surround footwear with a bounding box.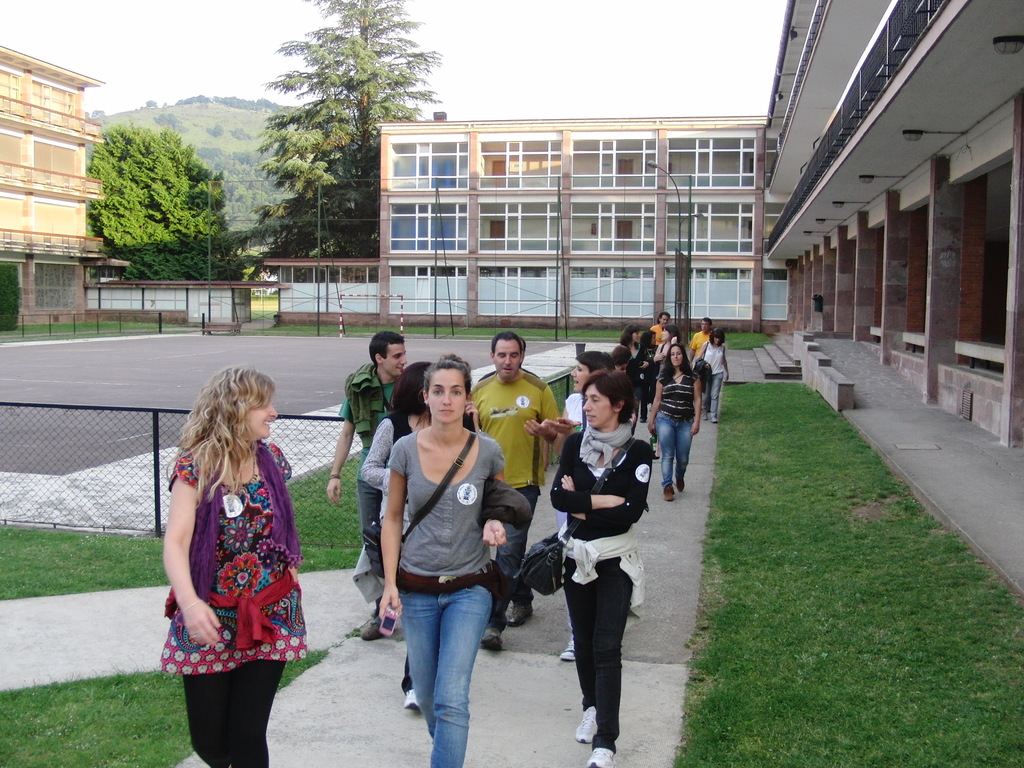
Rect(509, 605, 541, 625).
